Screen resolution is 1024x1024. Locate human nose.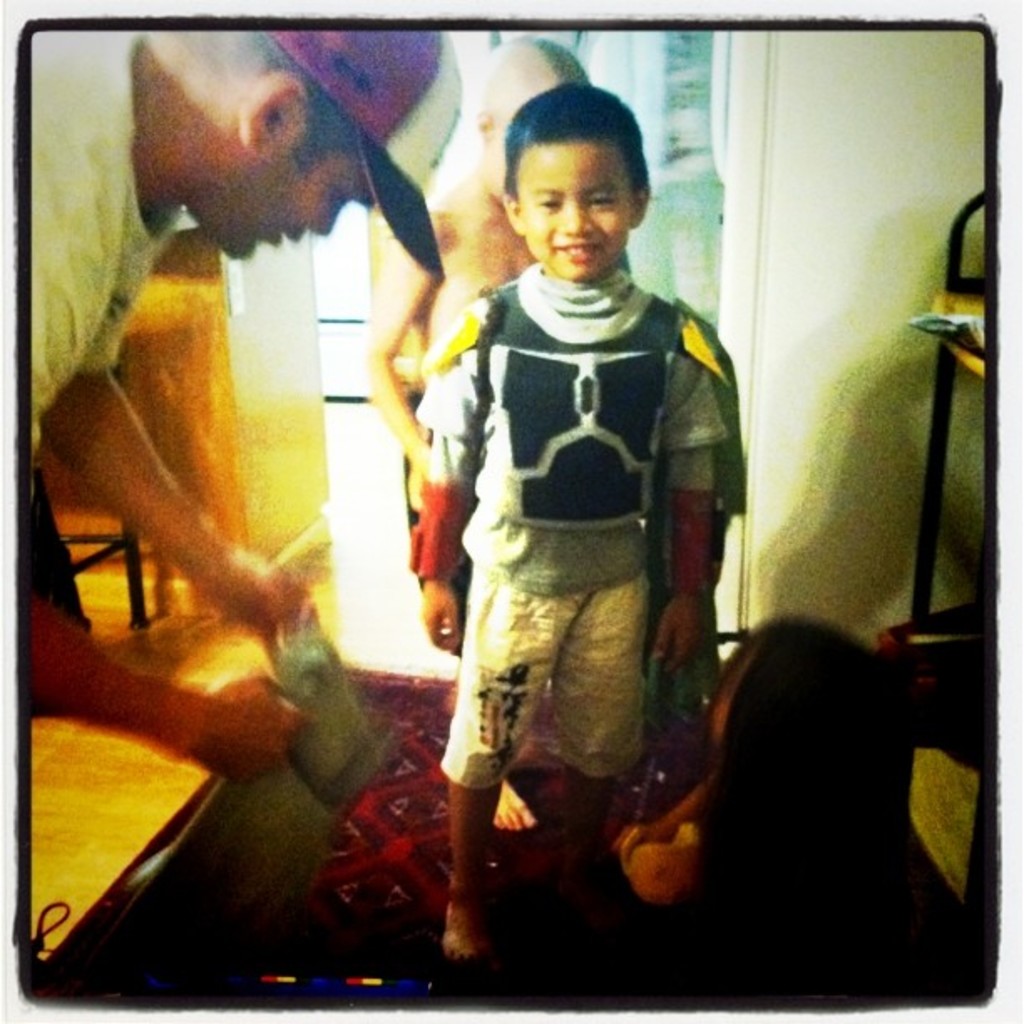
[x1=310, y1=204, x2=346, y2=236].
